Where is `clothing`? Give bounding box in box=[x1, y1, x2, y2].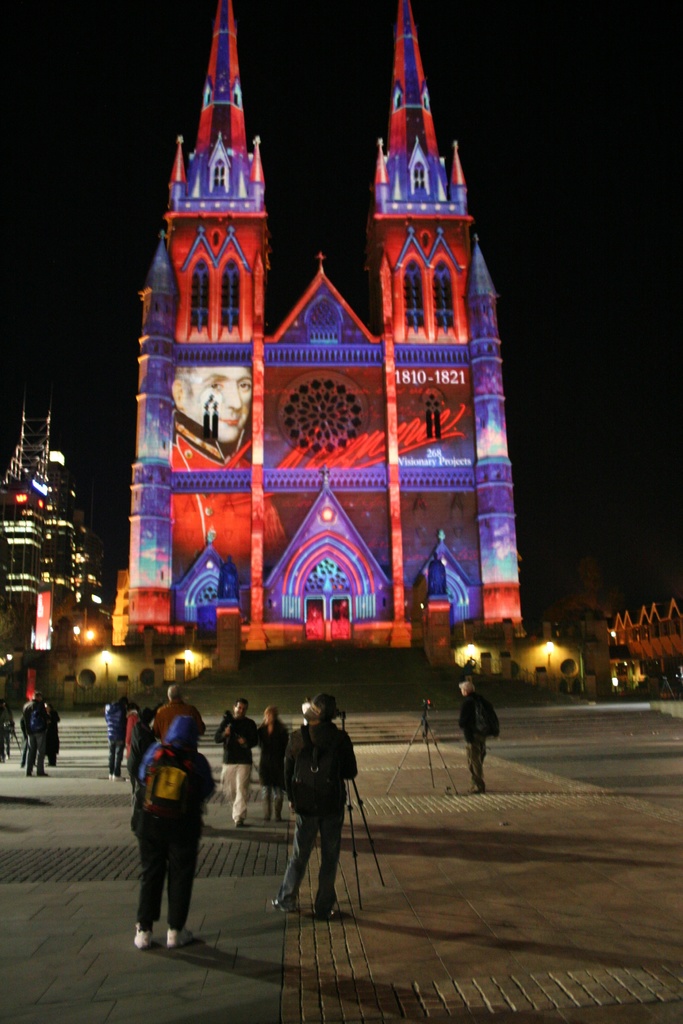
box=[270, 691, 368, 913].
